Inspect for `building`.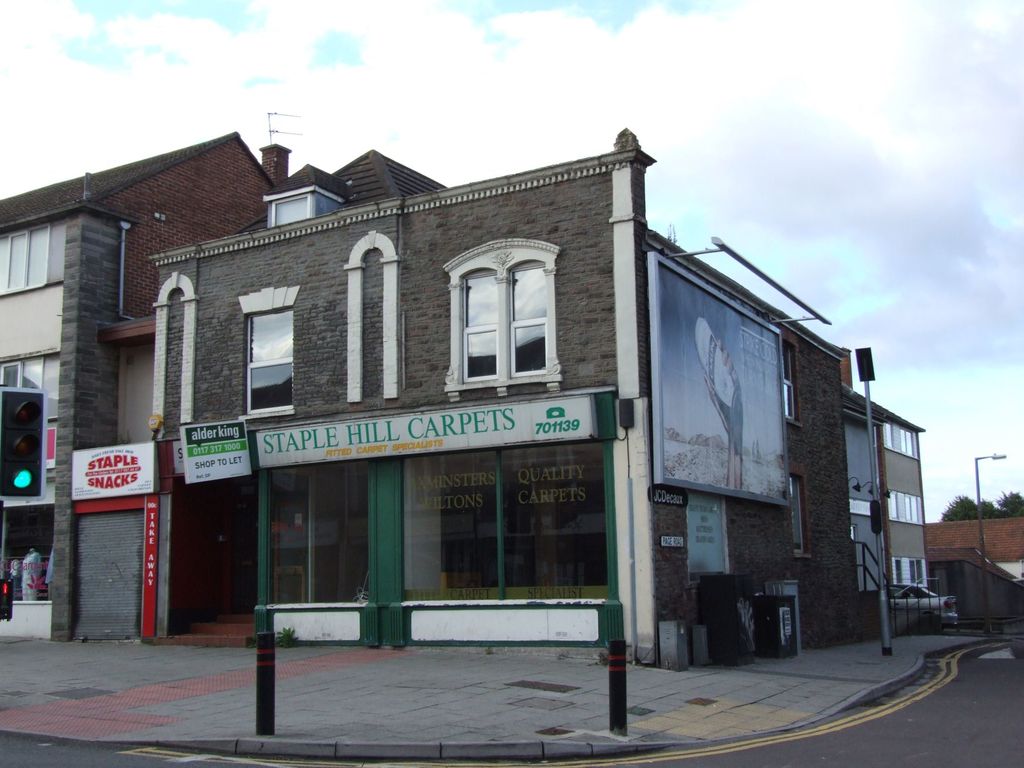
Inspection: (0,125,289,643).
